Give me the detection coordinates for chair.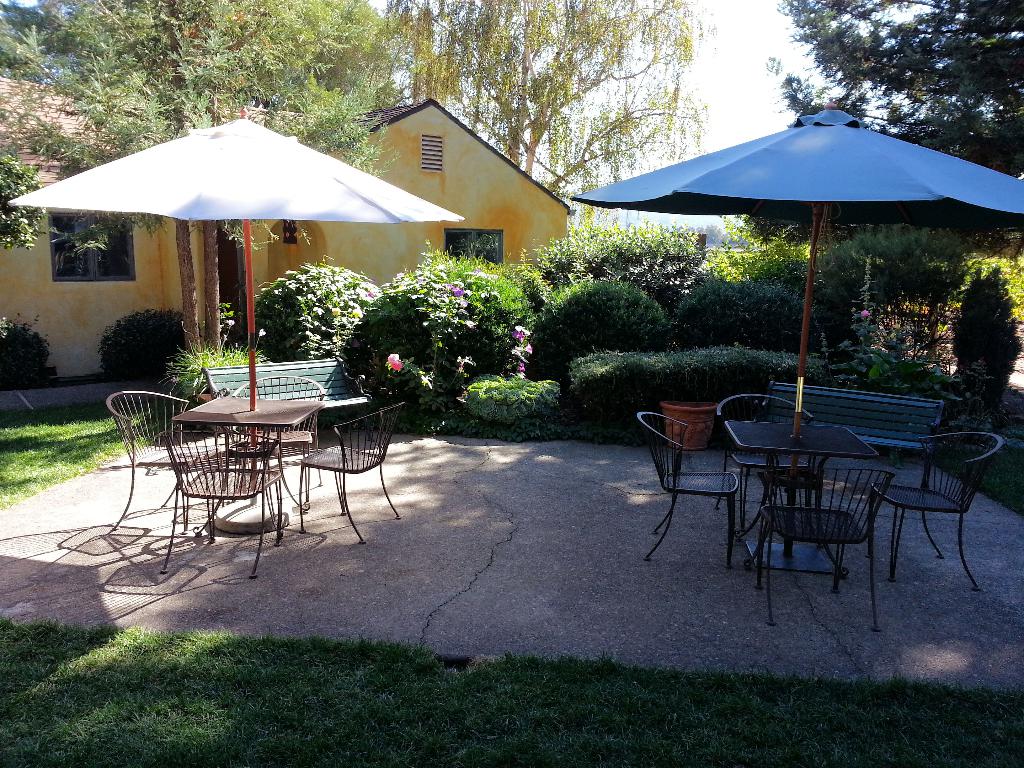
Rect(102, 388, 222, 536).
